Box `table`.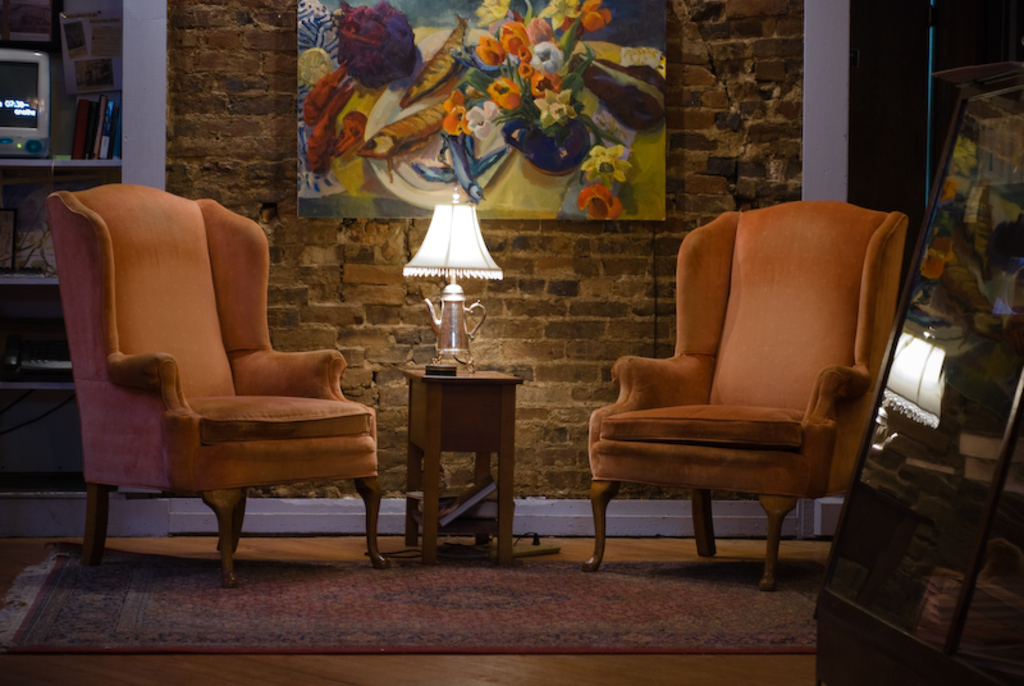
pyautogui.locateOnScreen(370, 352, 535, 552).
